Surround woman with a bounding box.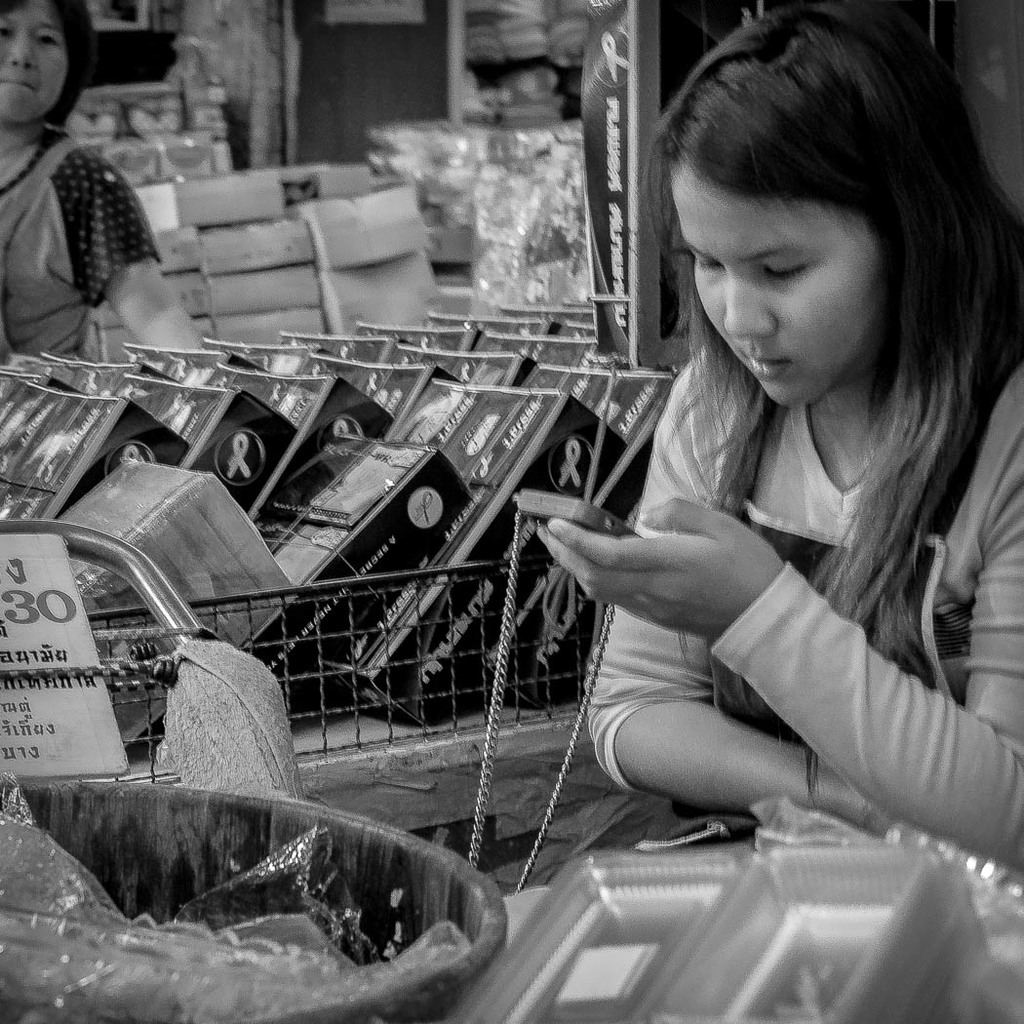
0/0/203/374.
